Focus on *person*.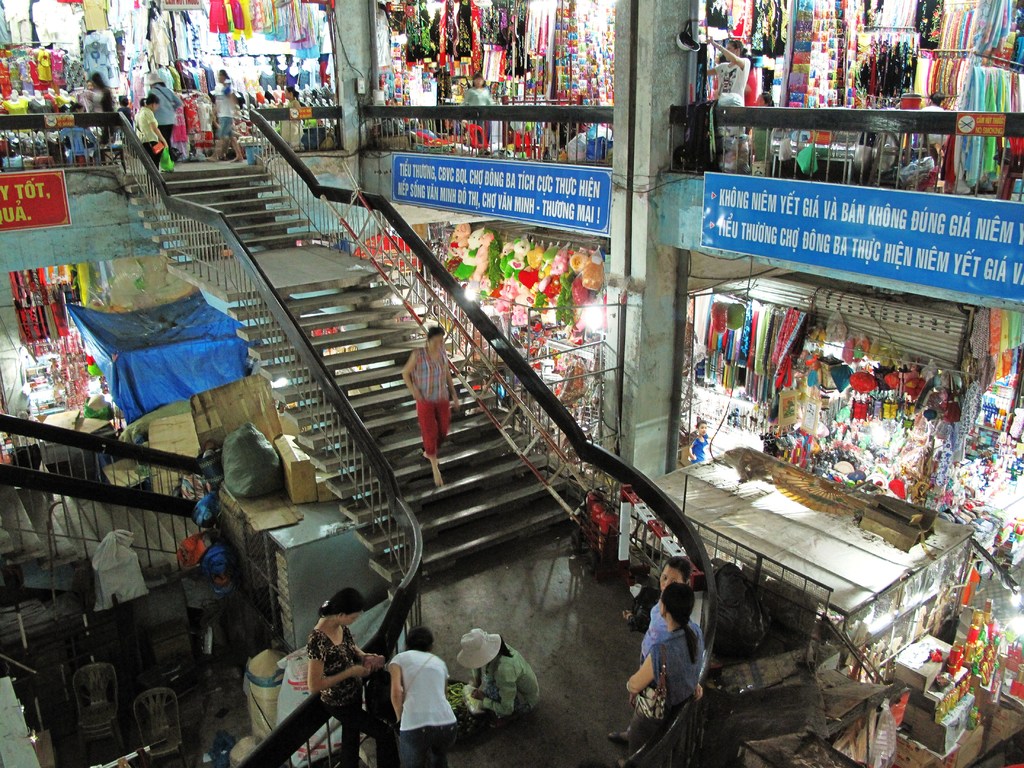
Focused at (left=277, top=584, right=380, bottom=767).
